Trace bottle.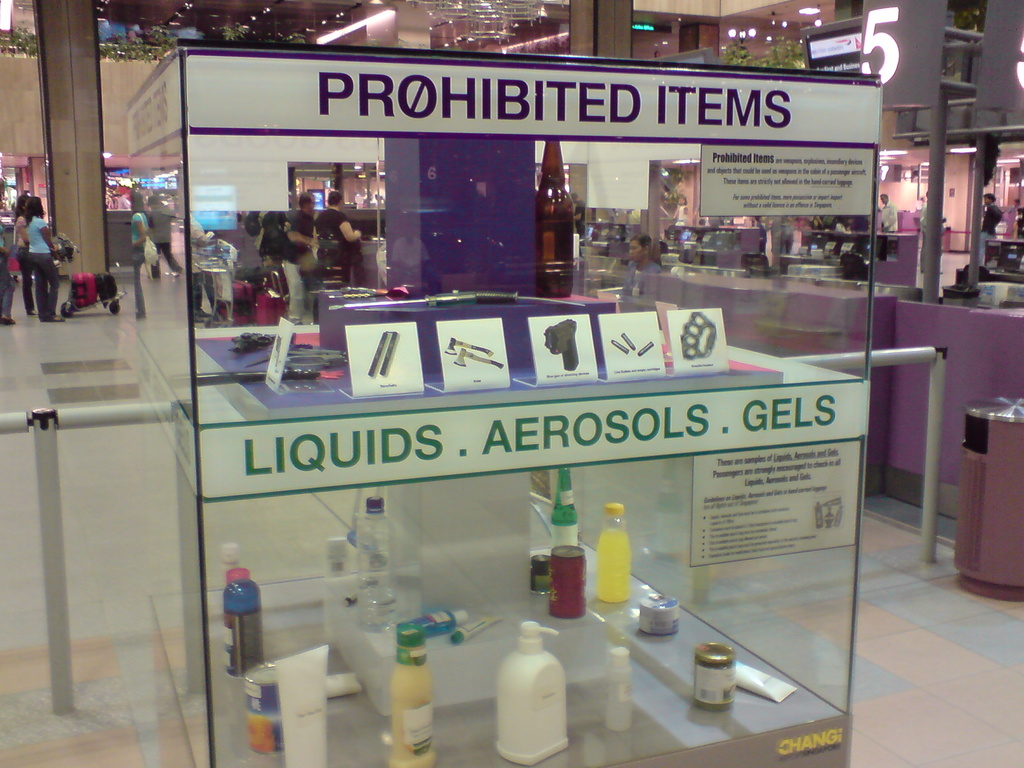
Traced to [x1=492, y1=618, x2=572, y2=767].
